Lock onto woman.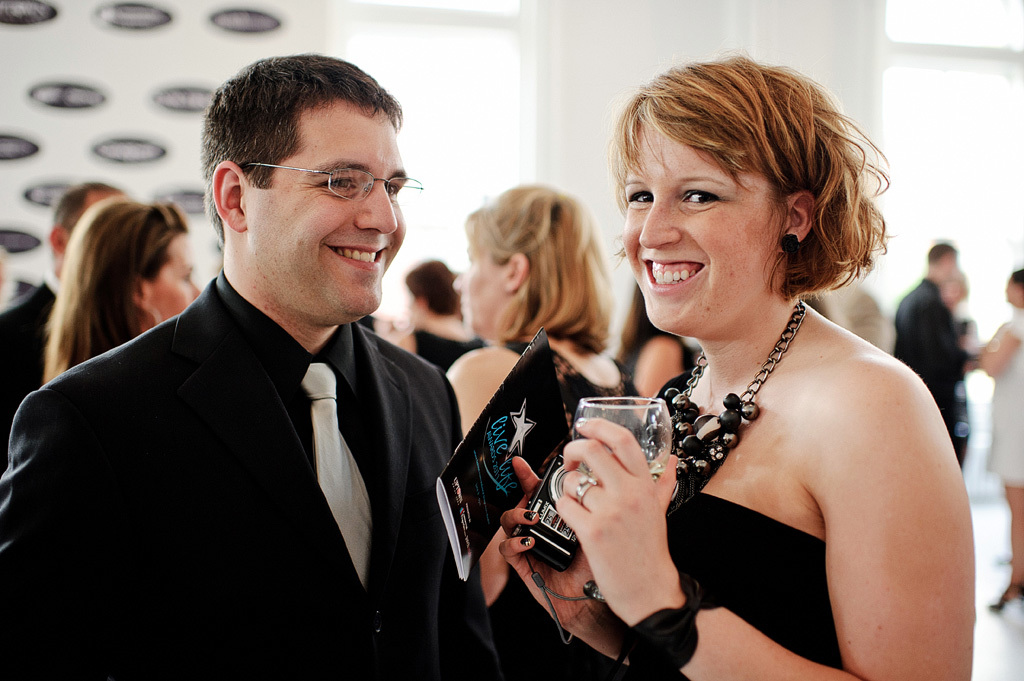
Locked: locate(442, 170, 599, 442).
